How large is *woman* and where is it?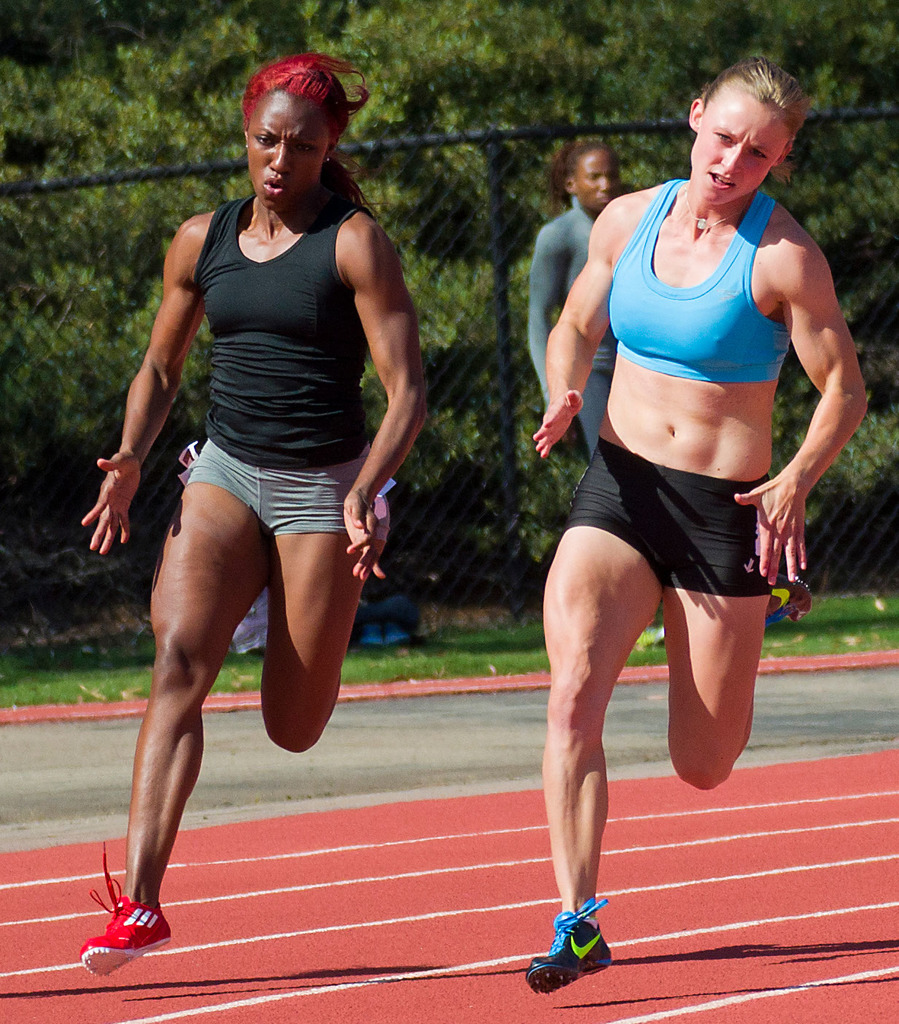
Bounding box: region(521, 140, 634, 477).
